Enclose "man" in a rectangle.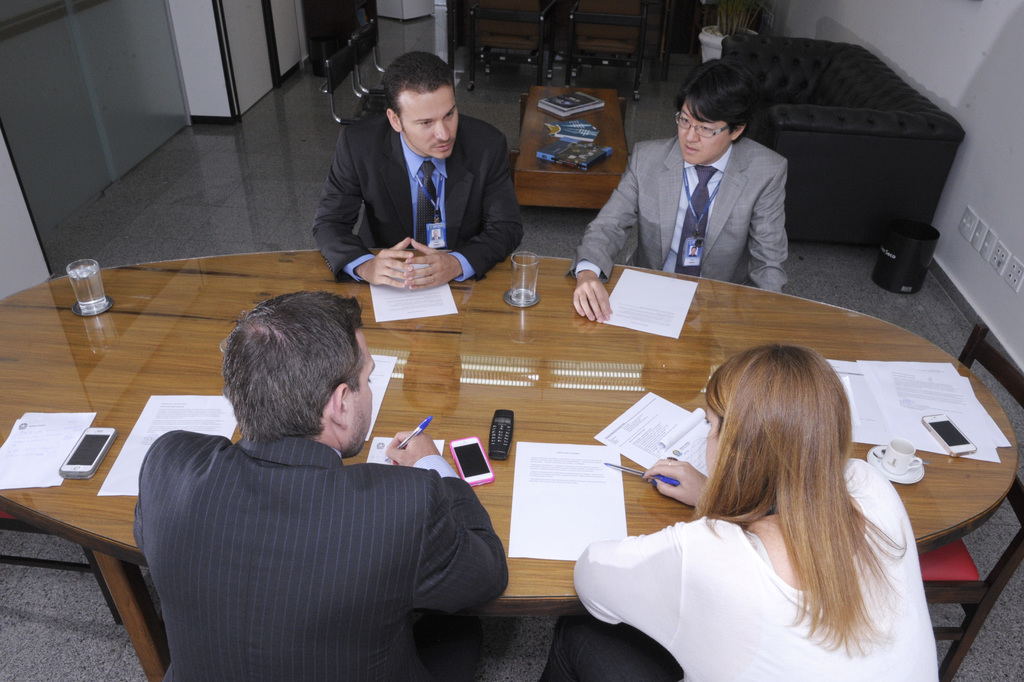
x1=124 y1=302 x2=517 y2=661.
